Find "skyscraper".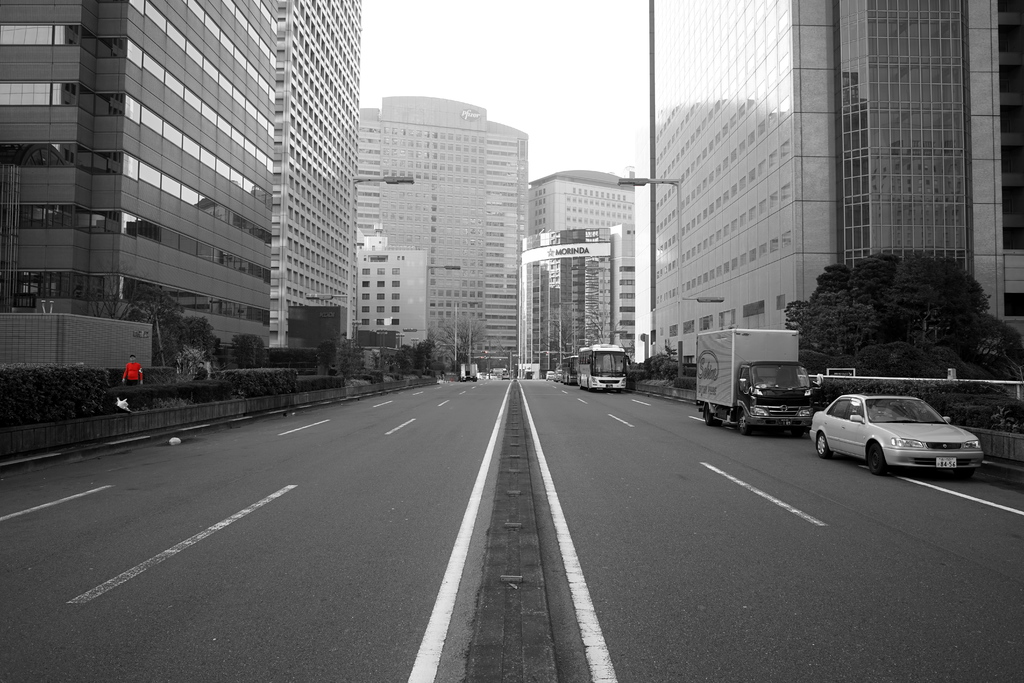
(648,0,1023,366).
